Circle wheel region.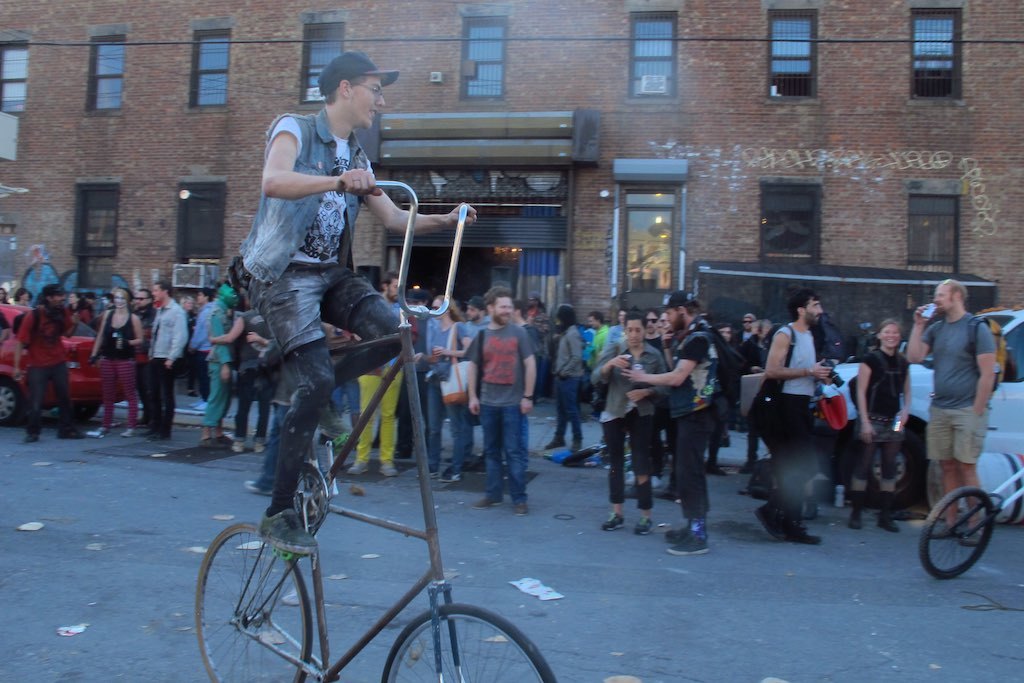
Region: 935/489/1009/588.
